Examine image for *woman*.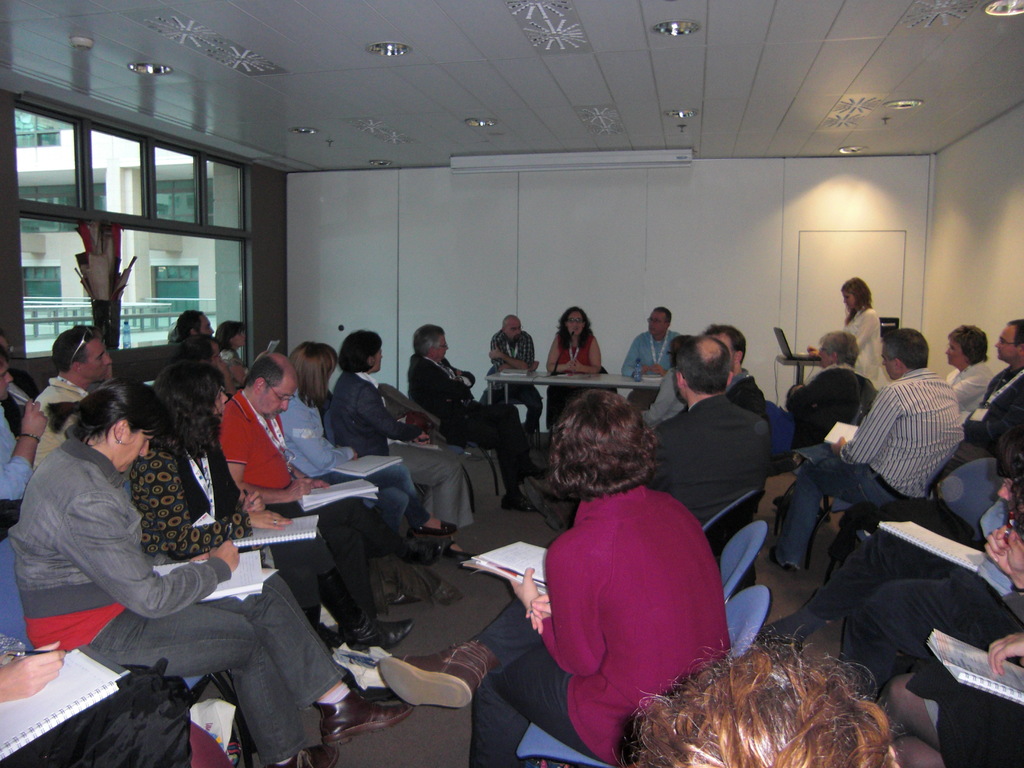
Examination result: x1=129, y1=365, x2=415, y2=664.
